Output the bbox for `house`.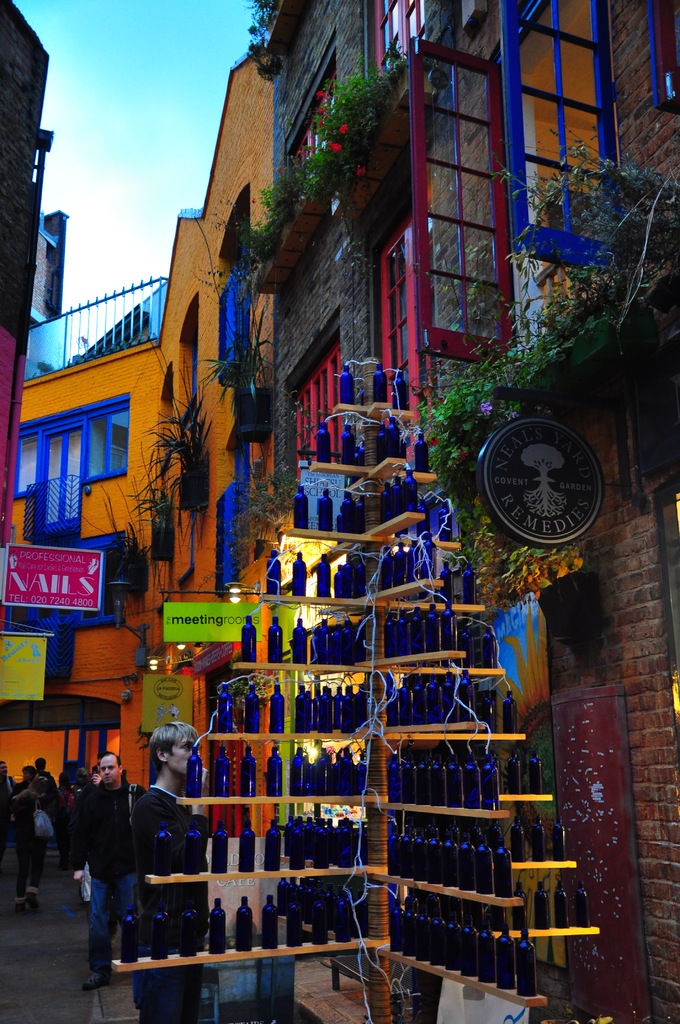
(0,31,266,870).
